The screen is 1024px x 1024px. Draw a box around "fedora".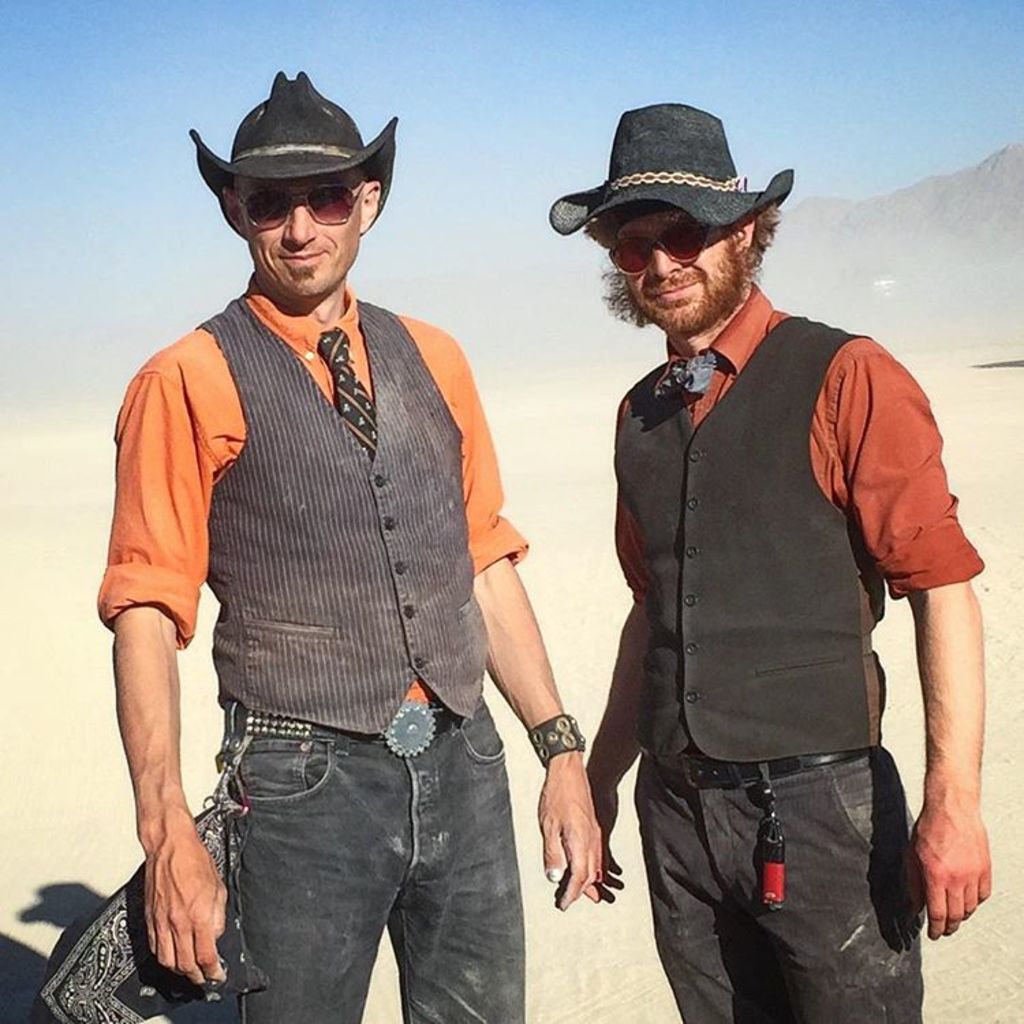
bbox=(549, 98, 797, 225).
